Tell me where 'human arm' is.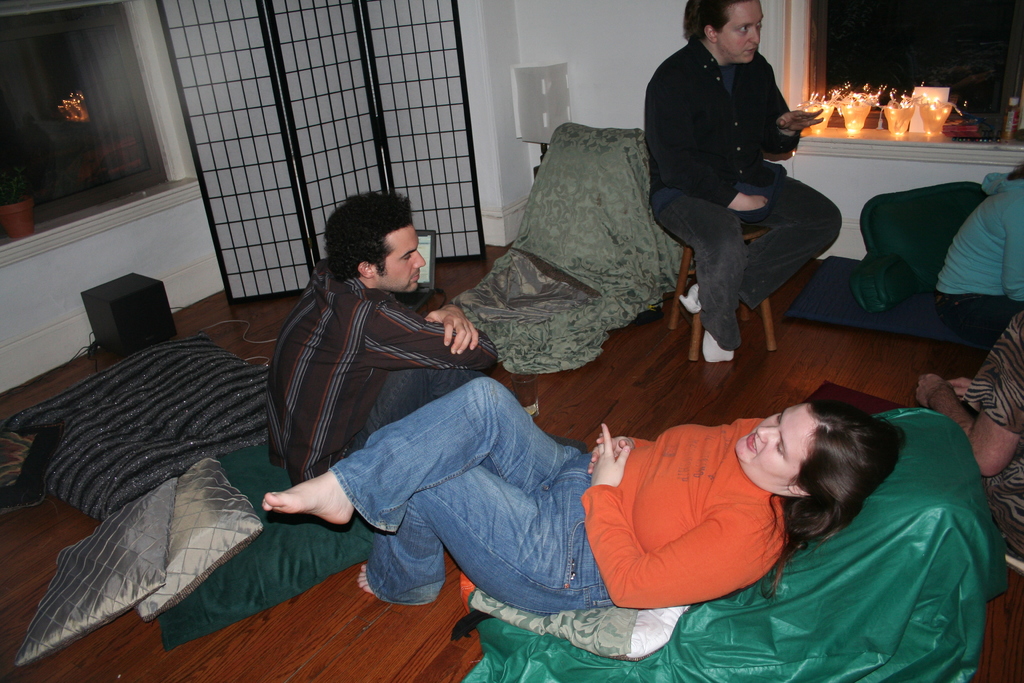
'human arm' is at 584:425:662:465.
